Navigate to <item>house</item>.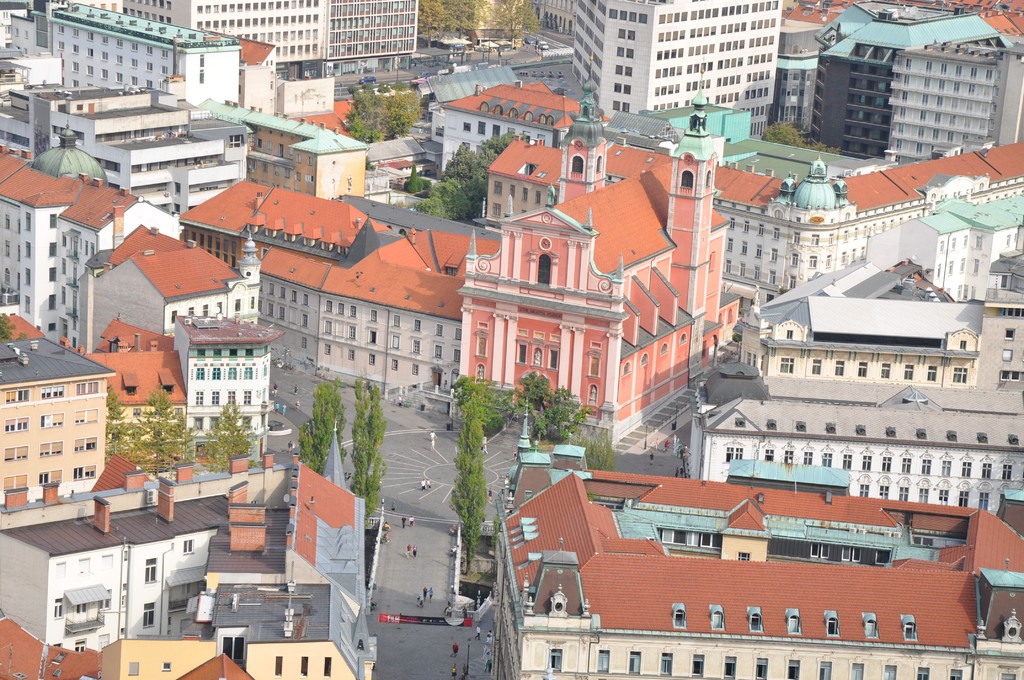
Navigation target: box=[719, 140, 1023, 293].
